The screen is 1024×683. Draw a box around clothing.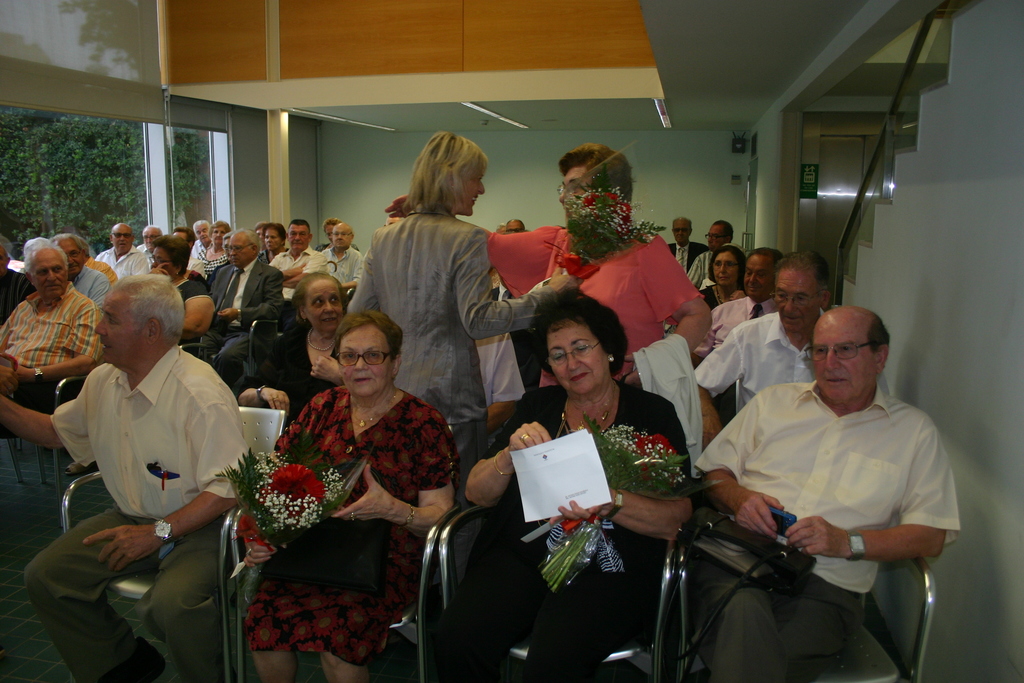
(447, 382, 694, 682).
